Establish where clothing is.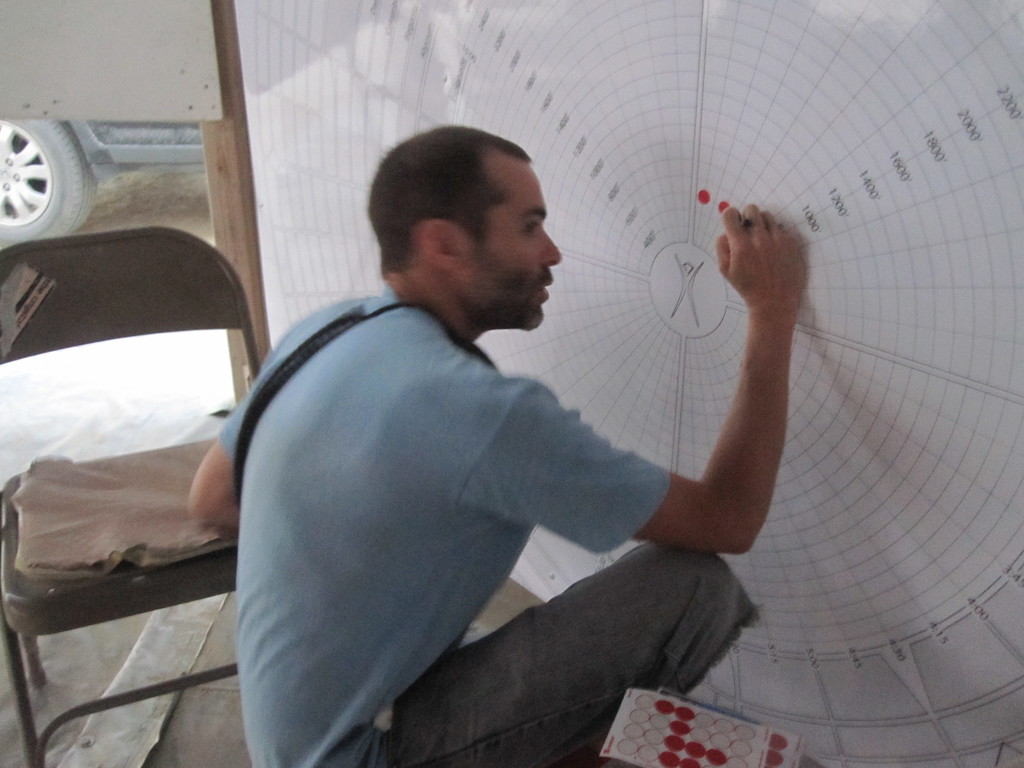
Established at bbox=(209, 193, 726, 767).
